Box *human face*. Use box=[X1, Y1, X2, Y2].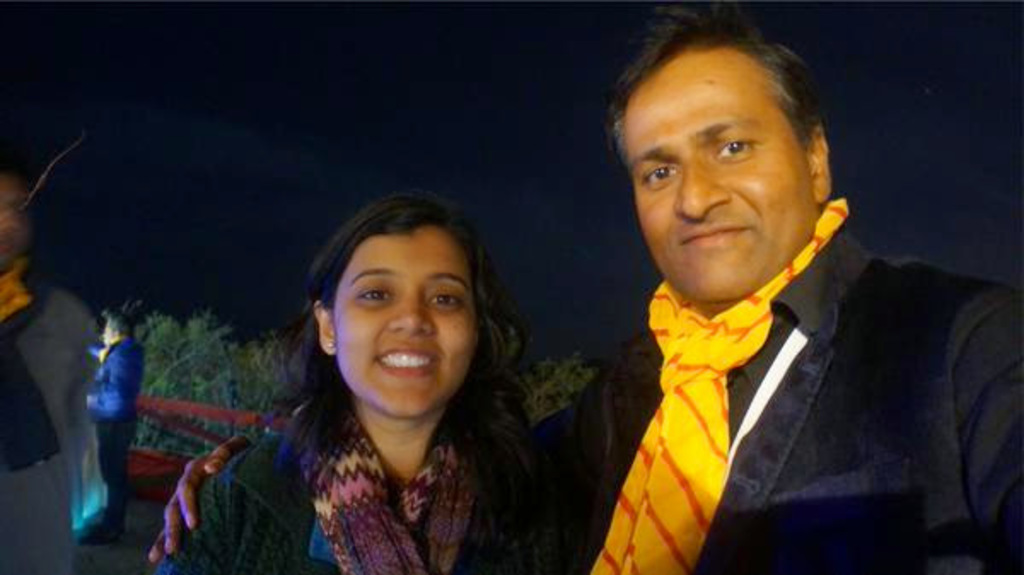
box=[633, 85, 790, 282].
